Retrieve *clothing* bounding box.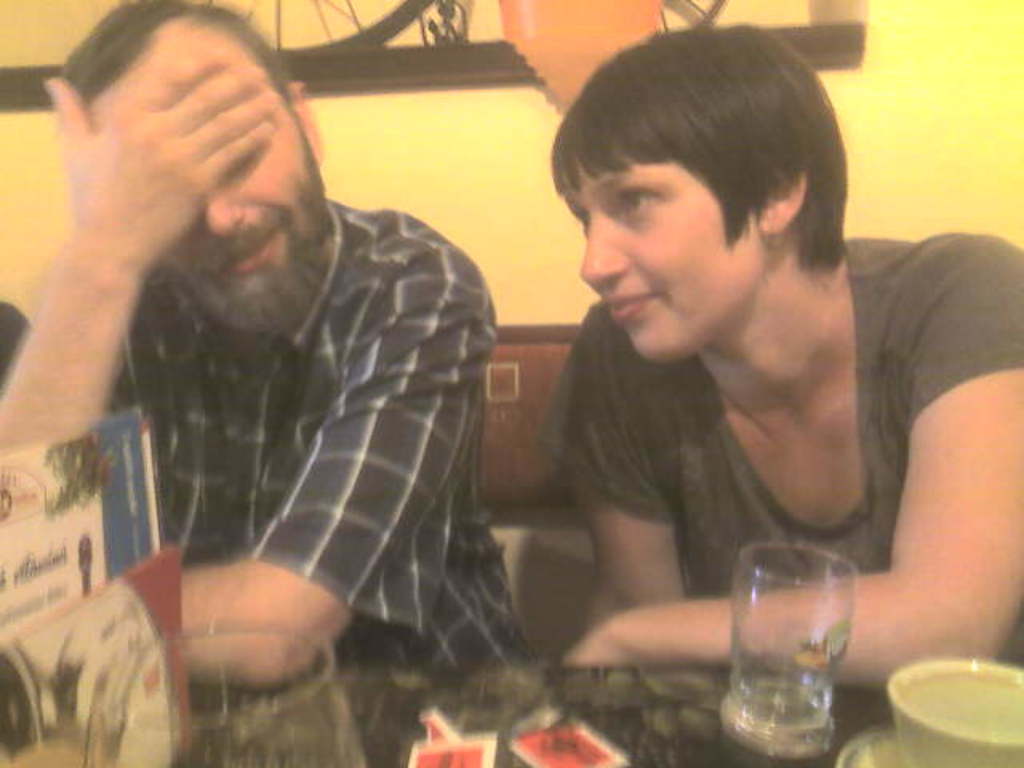
Bounding box: <bbox>99, 202, 544, 670</bbox>.
